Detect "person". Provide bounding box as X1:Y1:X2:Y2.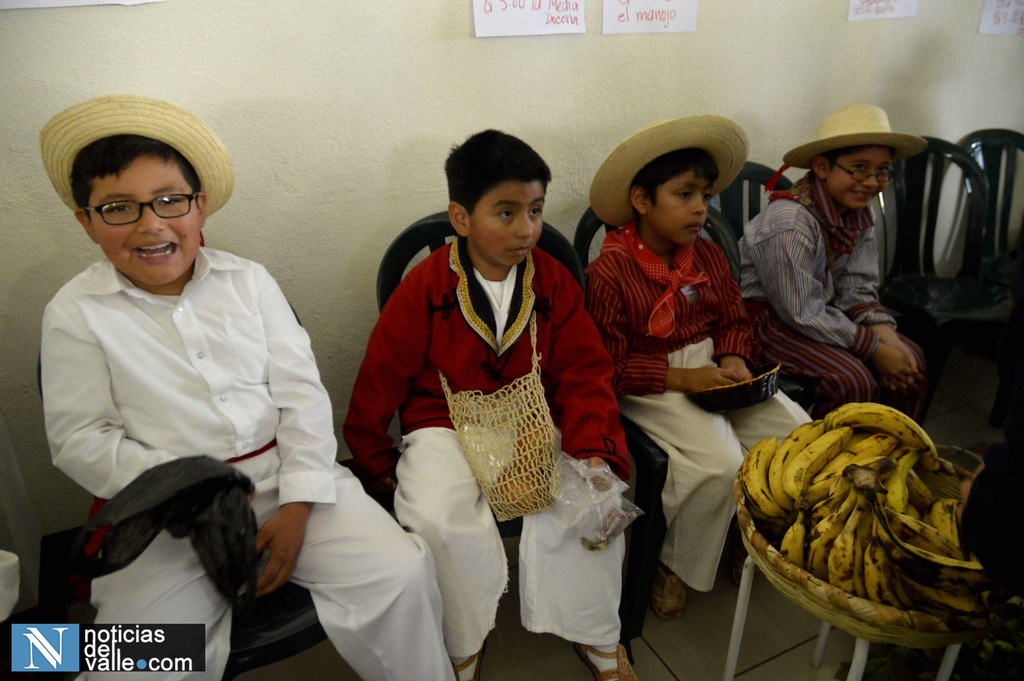
346:124:643:680.
